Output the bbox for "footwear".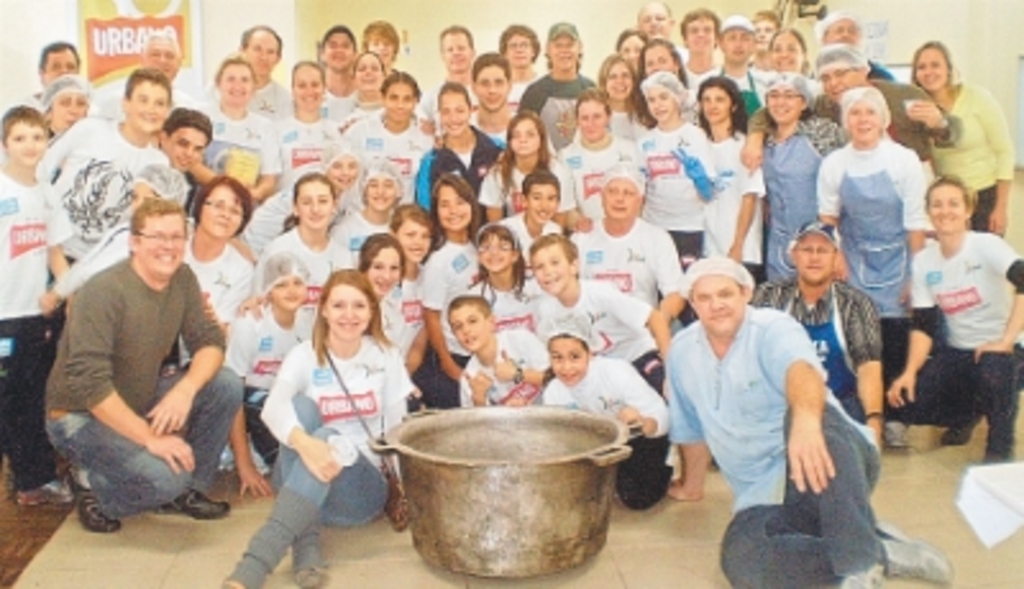
886/417/916/448.
